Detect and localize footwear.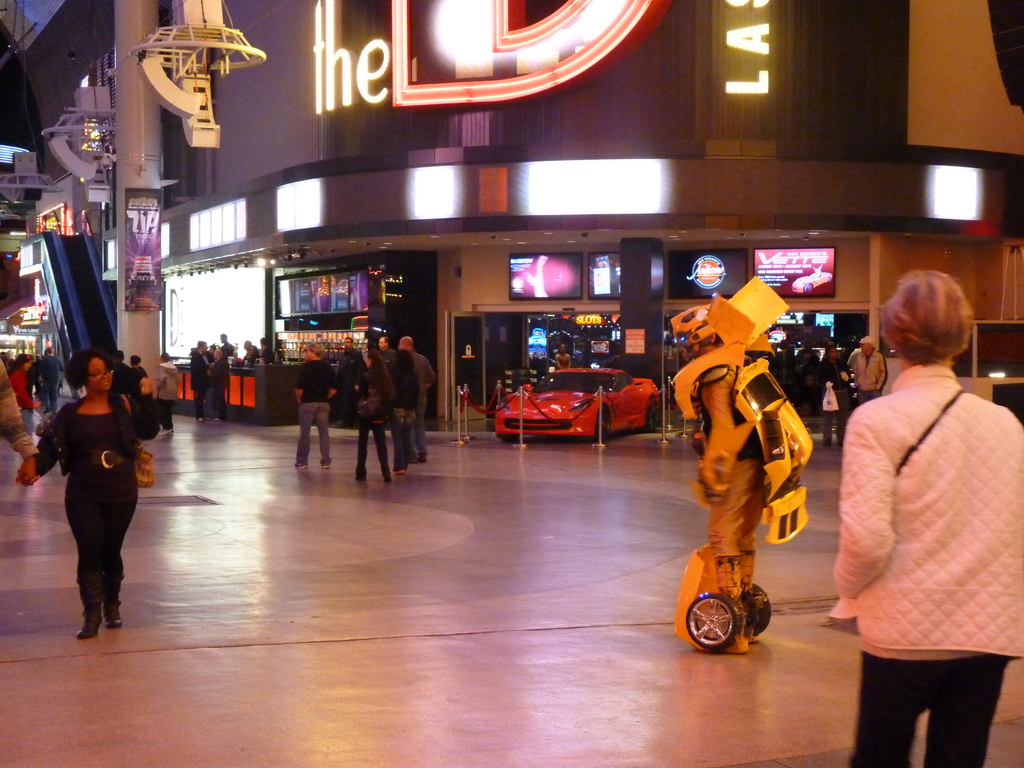
Localized at locate(319, 463, 332, 468).
